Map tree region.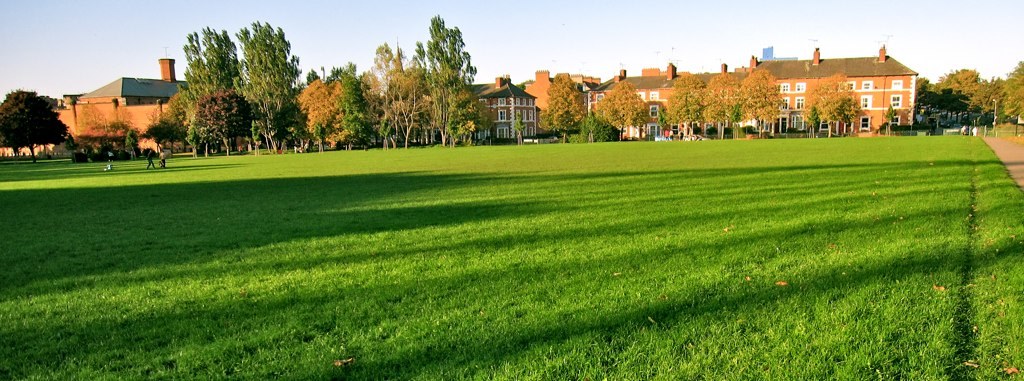
Mapped to left=811, top=106, right=820, bottom=133.
